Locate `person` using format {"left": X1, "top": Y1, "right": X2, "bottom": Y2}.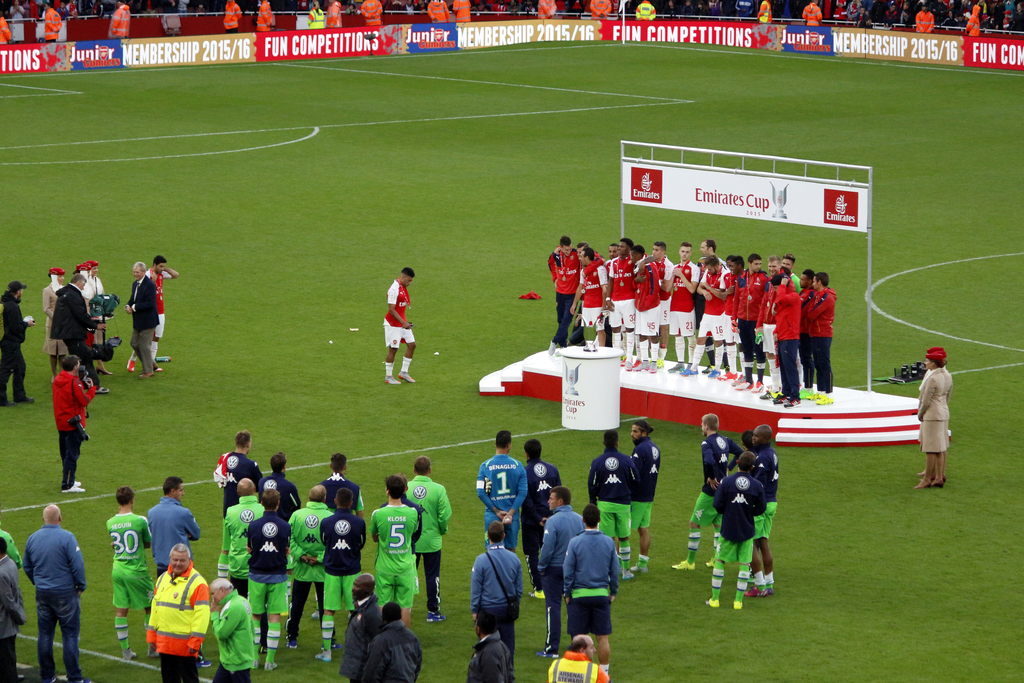
{"left": 542, "top": 638, "right": 598, "bottom": 682}.
